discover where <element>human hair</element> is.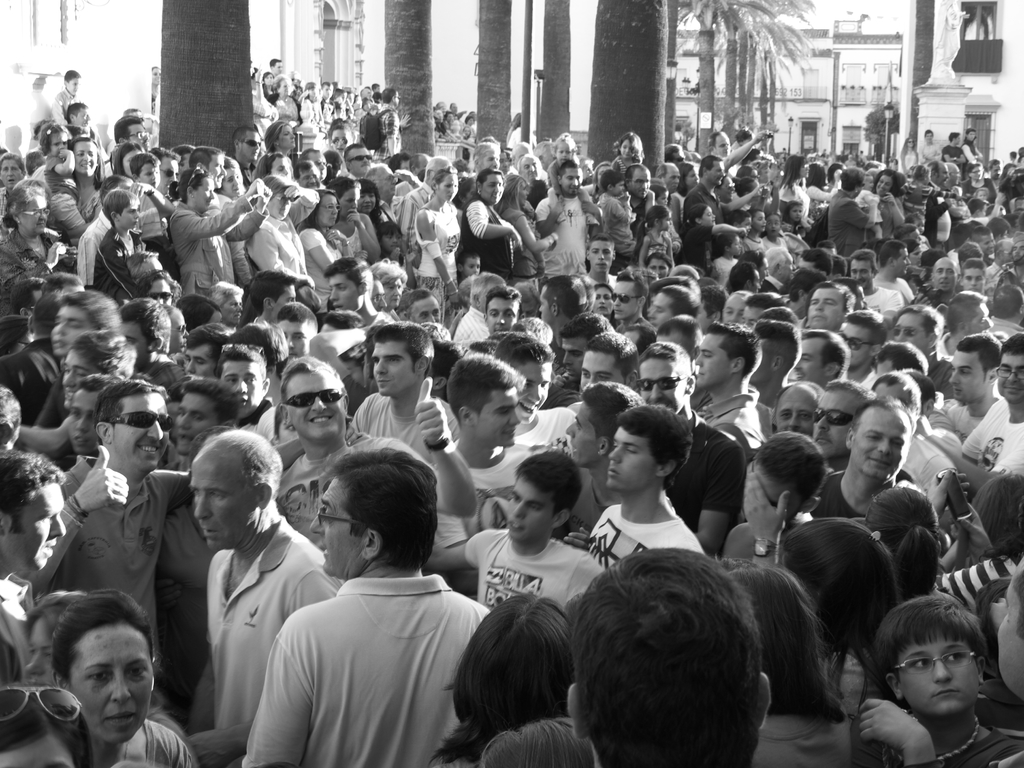
Discovered at BBox(0, 447, 70, 523).
